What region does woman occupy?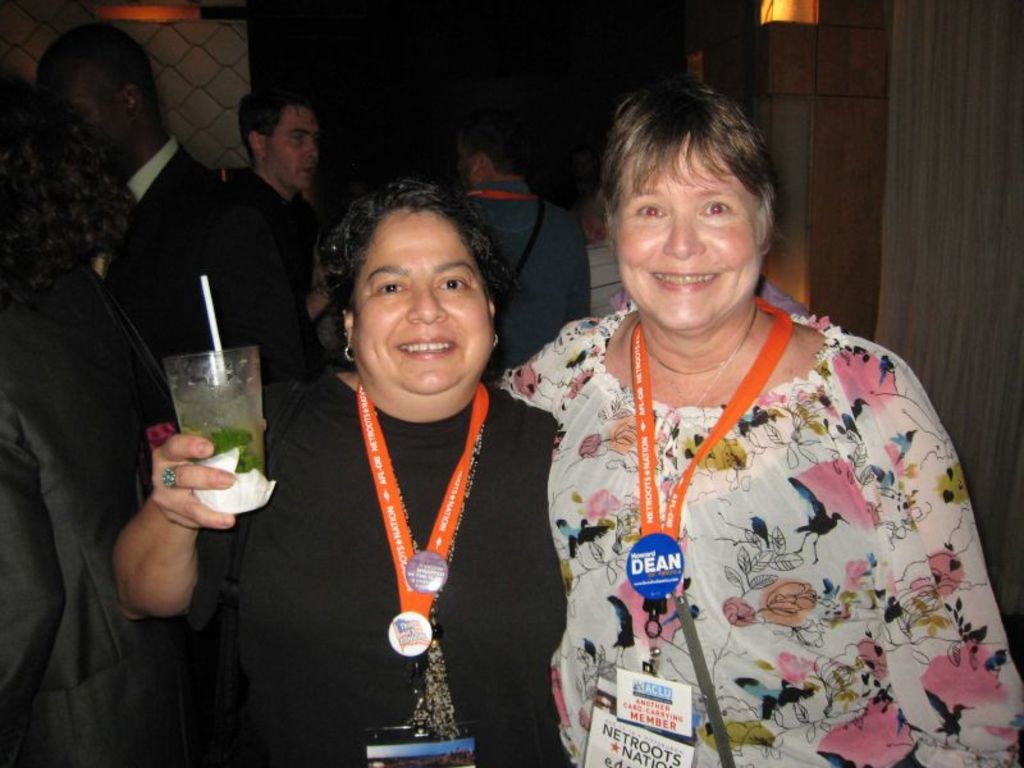
box(105, 172, 562, 767).
